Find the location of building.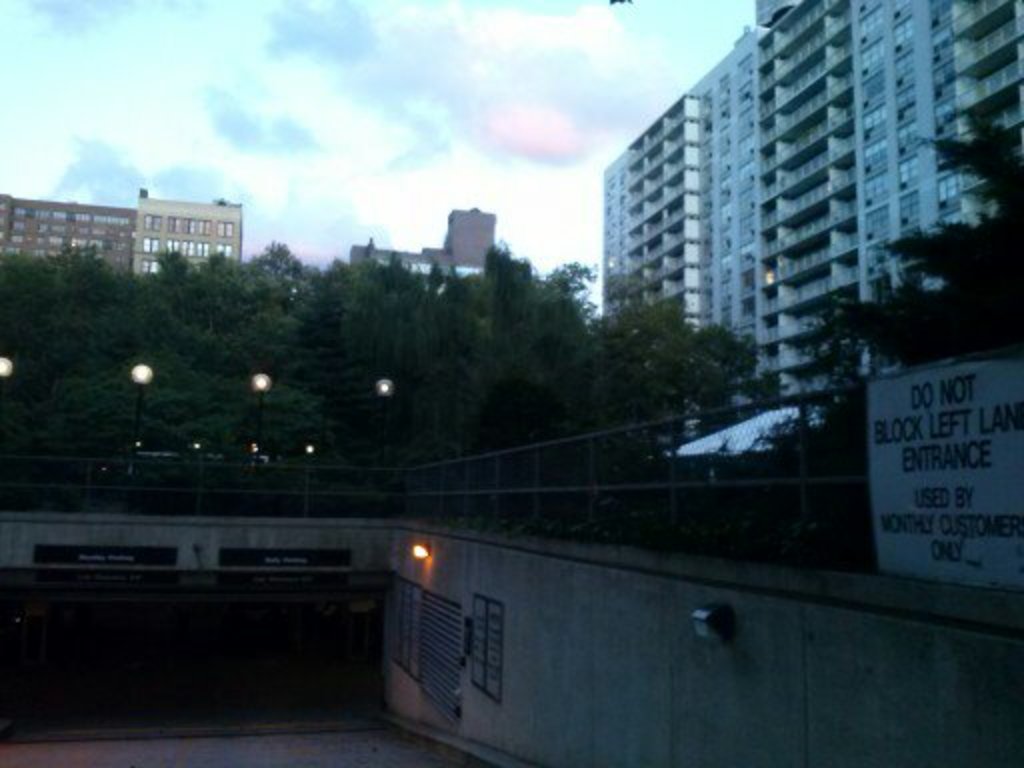
Location: crop(598, 0, 1022, 394).
